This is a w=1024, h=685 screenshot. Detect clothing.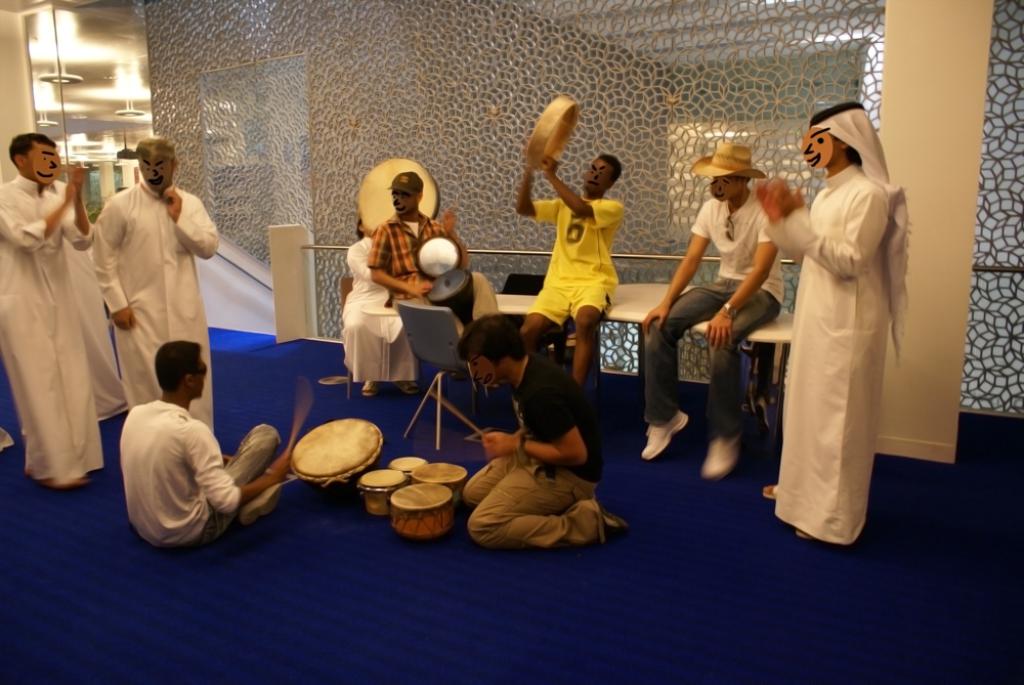
bbox=(365, 209, 497, 326).
